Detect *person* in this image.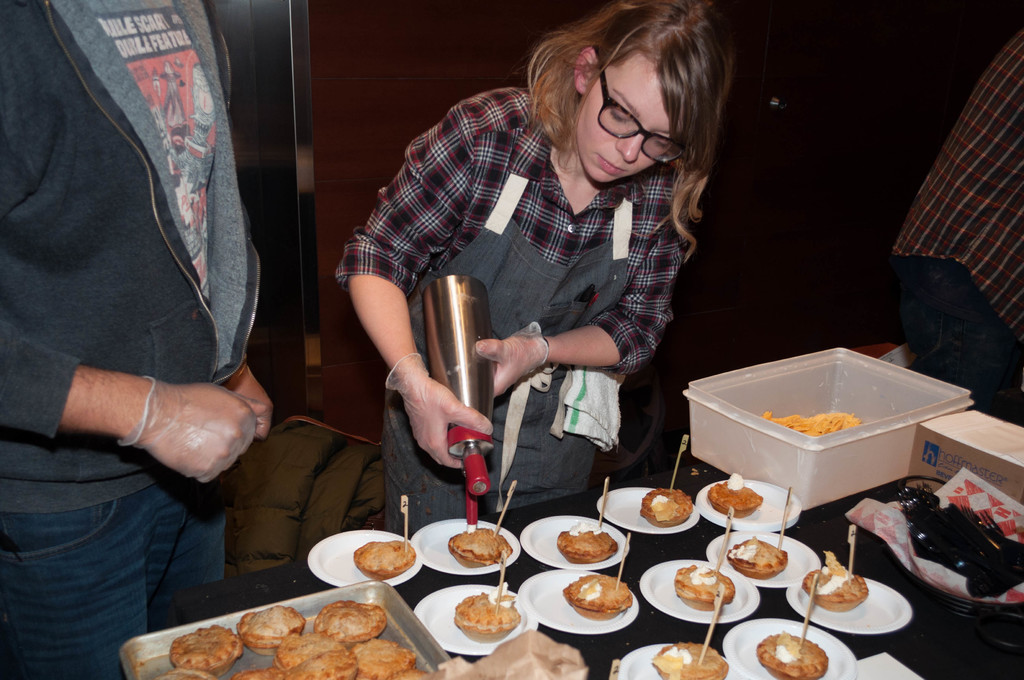
Detection: box=[885, 26, 1023, 412].
